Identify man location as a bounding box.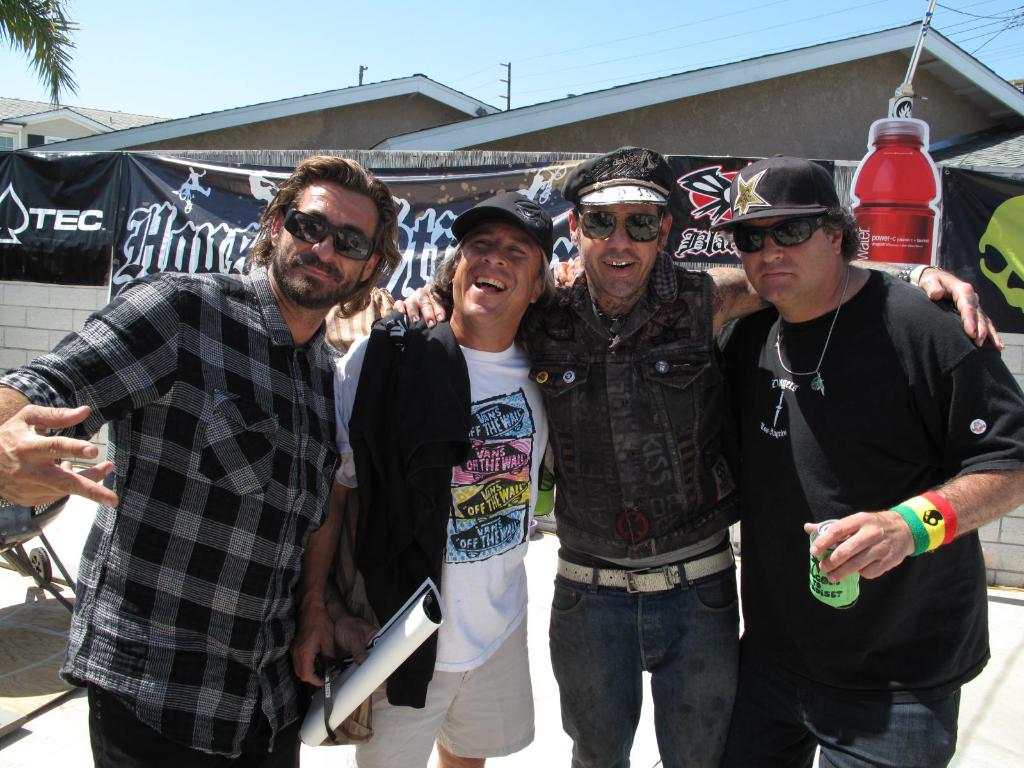
(left=708, top=152, right=1023, bottom=767).
